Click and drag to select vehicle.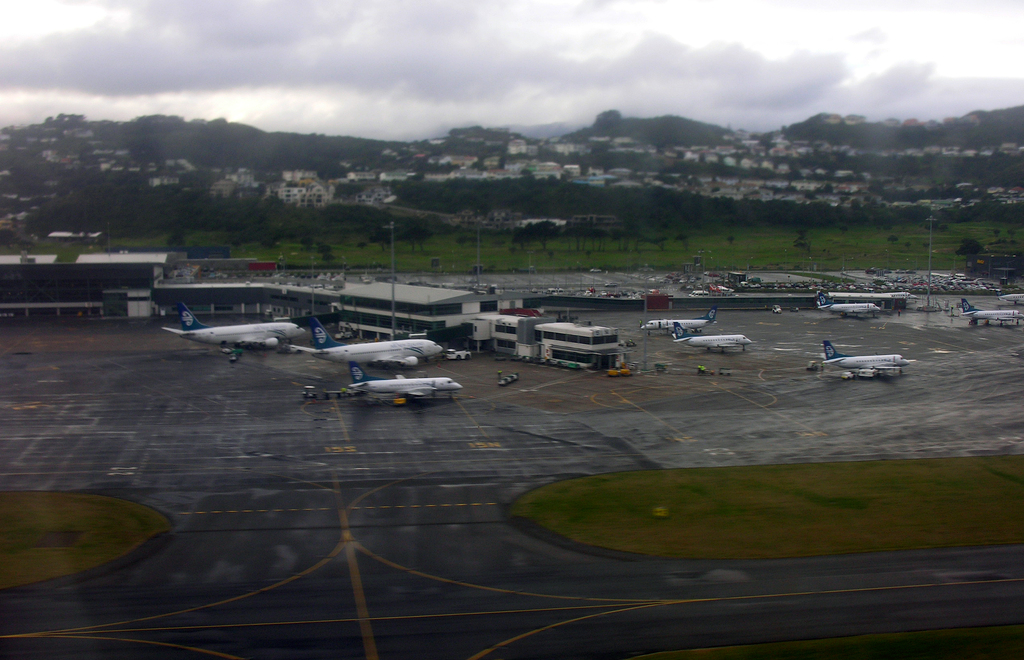
Selection: pyautogui.locateOnScreen(961, 298, 1023, 327).
